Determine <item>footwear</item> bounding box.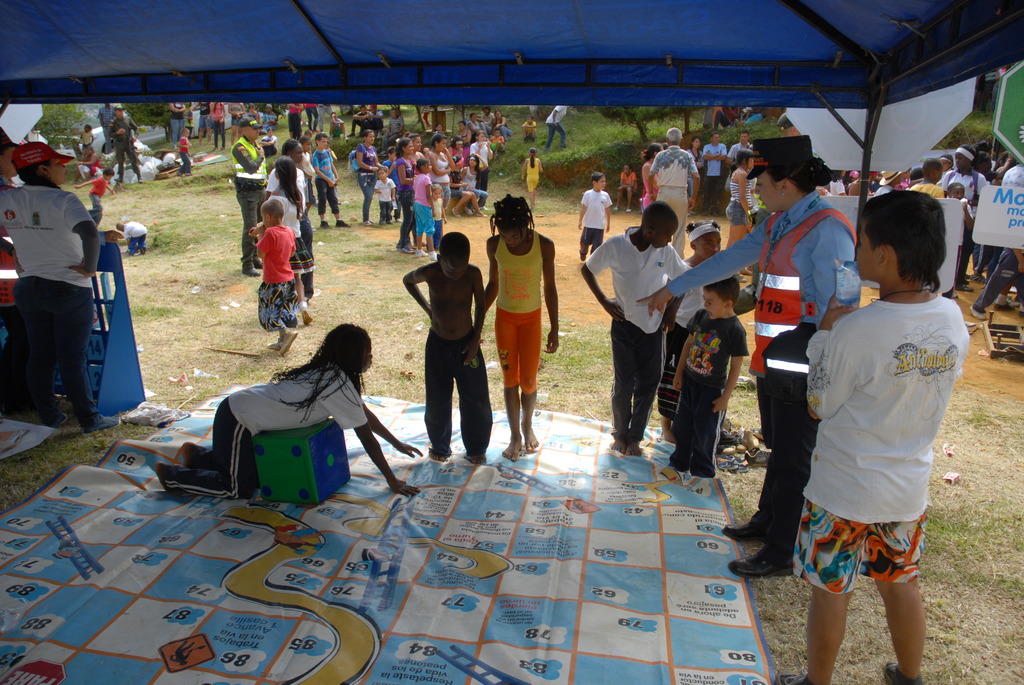
Determined: Rect(87, 413, 118, 434).
